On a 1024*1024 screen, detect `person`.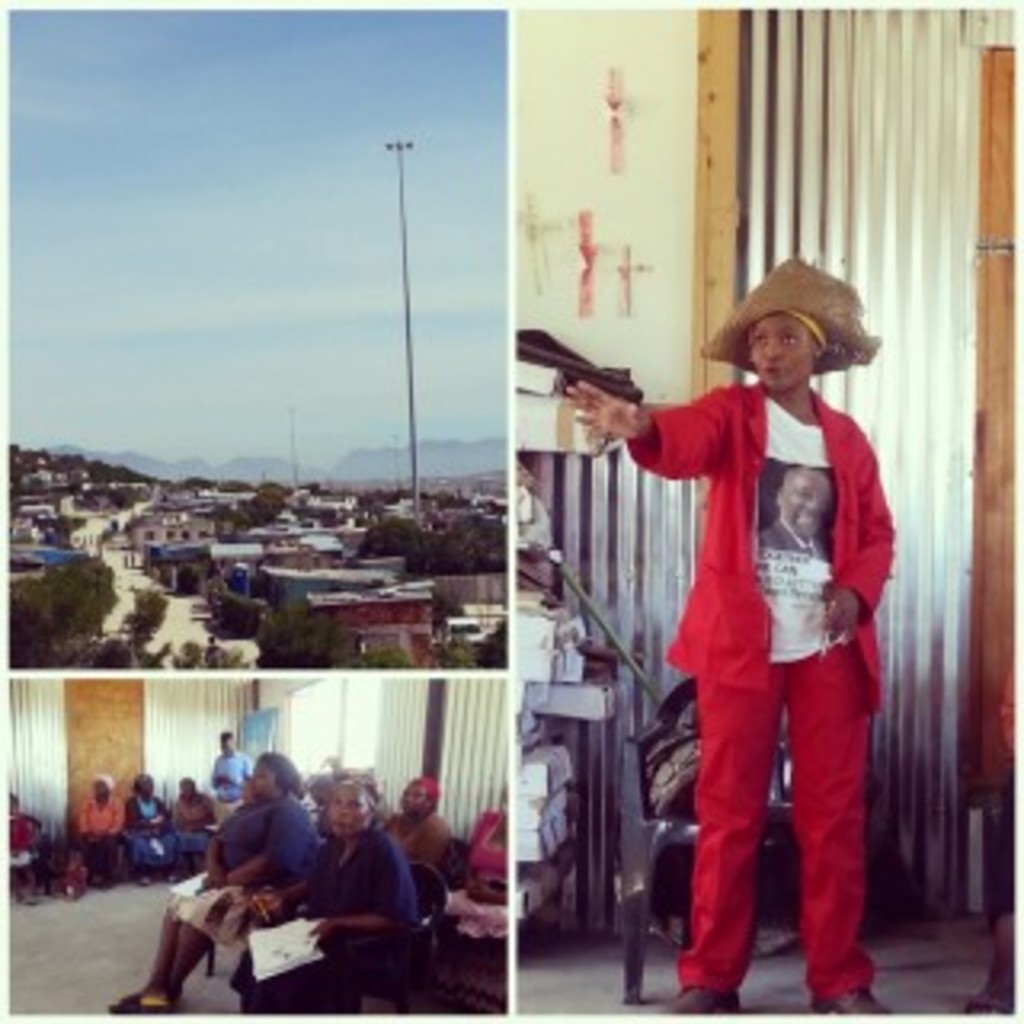
[left=390, top=768, right=451, bottom=880].
